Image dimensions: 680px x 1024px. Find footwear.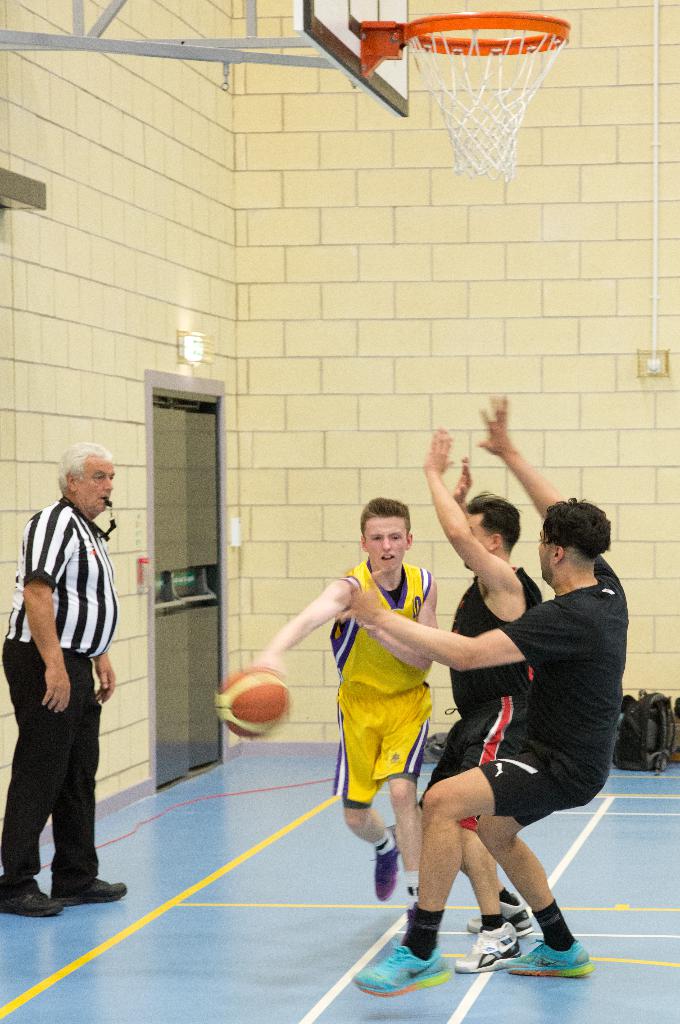
0:884:64:917.
